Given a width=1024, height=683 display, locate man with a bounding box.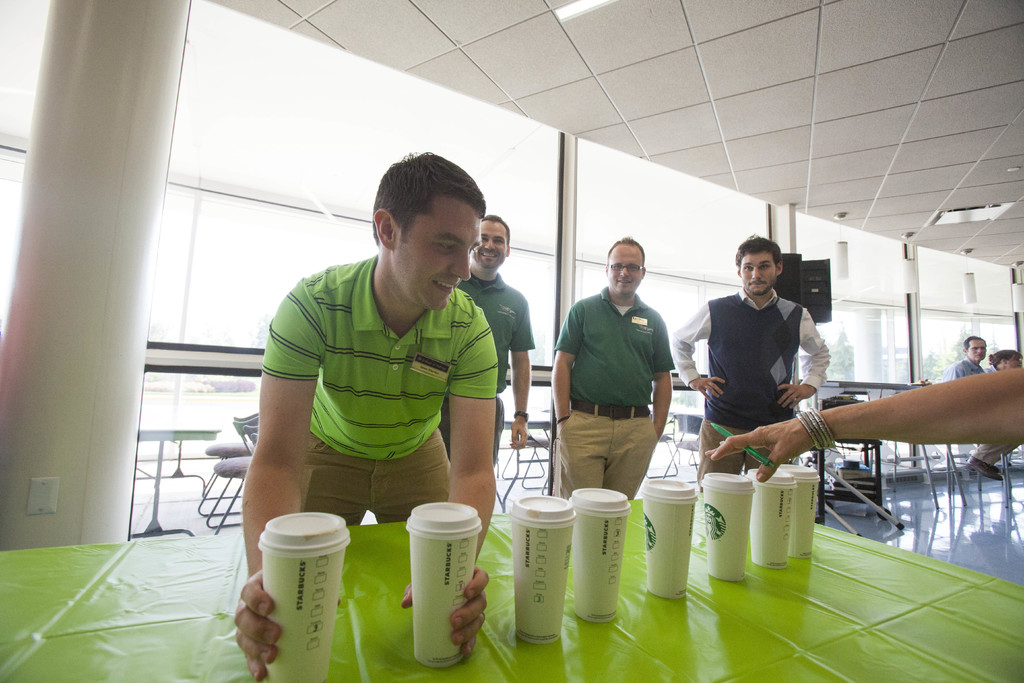
Located: select_region(431, 215, 534, 468).
